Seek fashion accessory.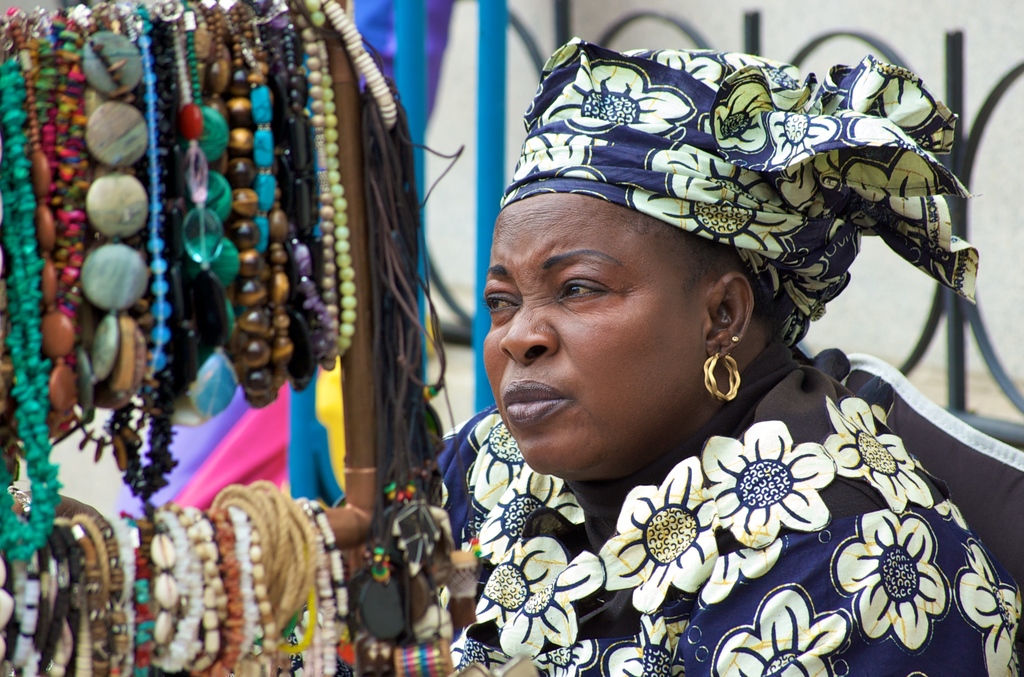
bbox=(705, 348, 740, 398).
